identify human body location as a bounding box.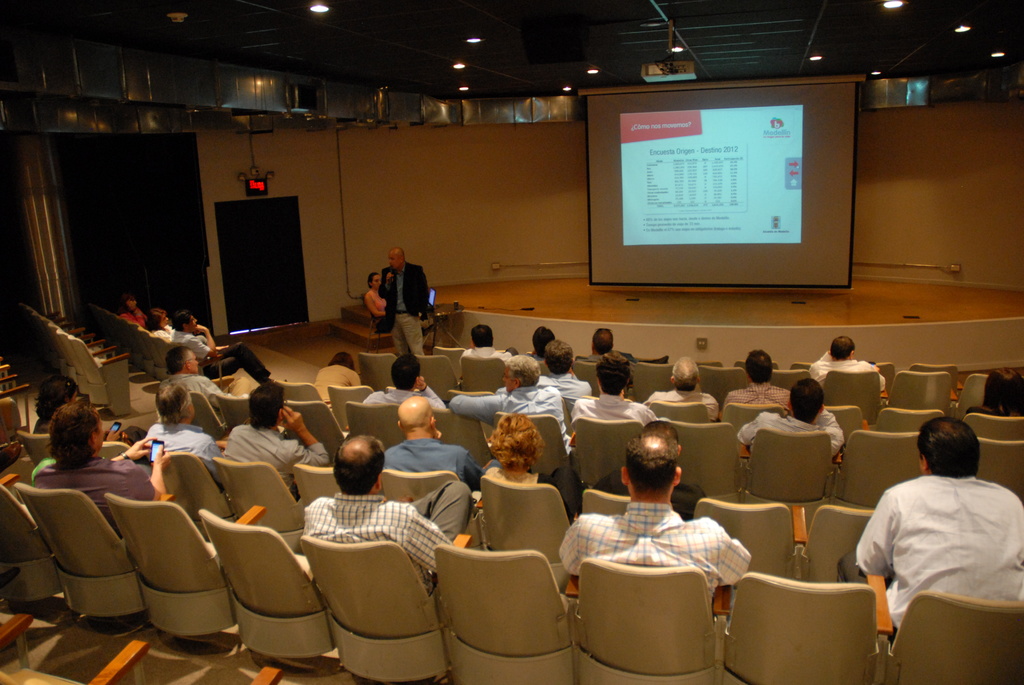
detection(851, 420, 1023, 647).
